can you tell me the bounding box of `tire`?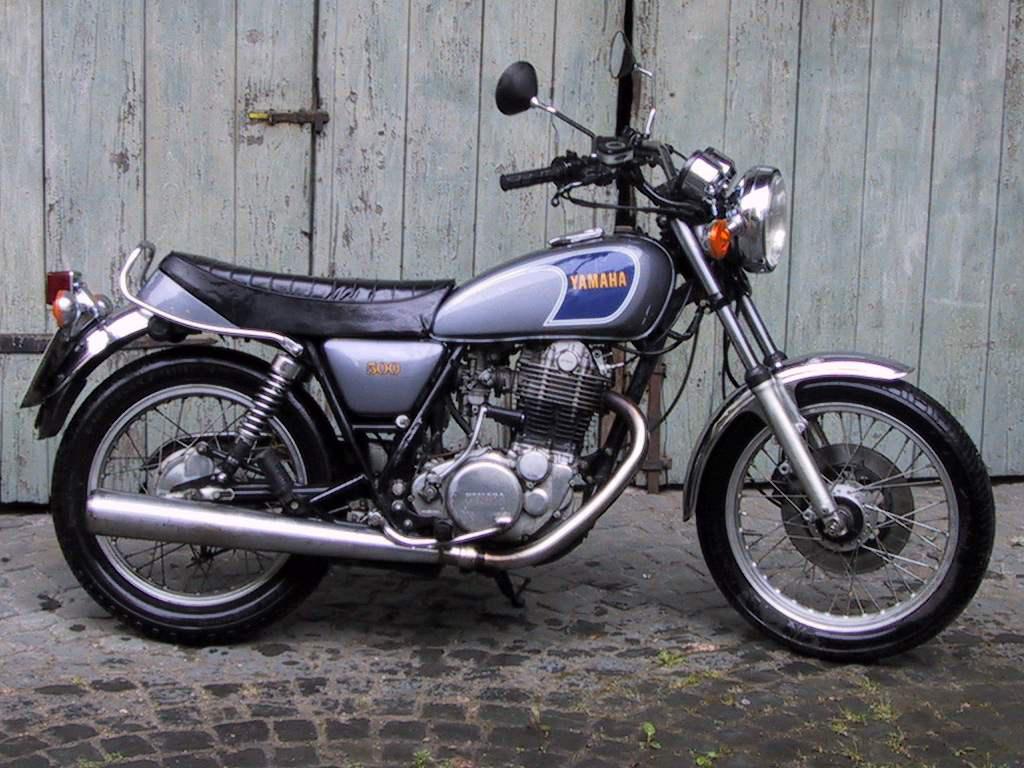
crop(45, 331, 345, 648).
